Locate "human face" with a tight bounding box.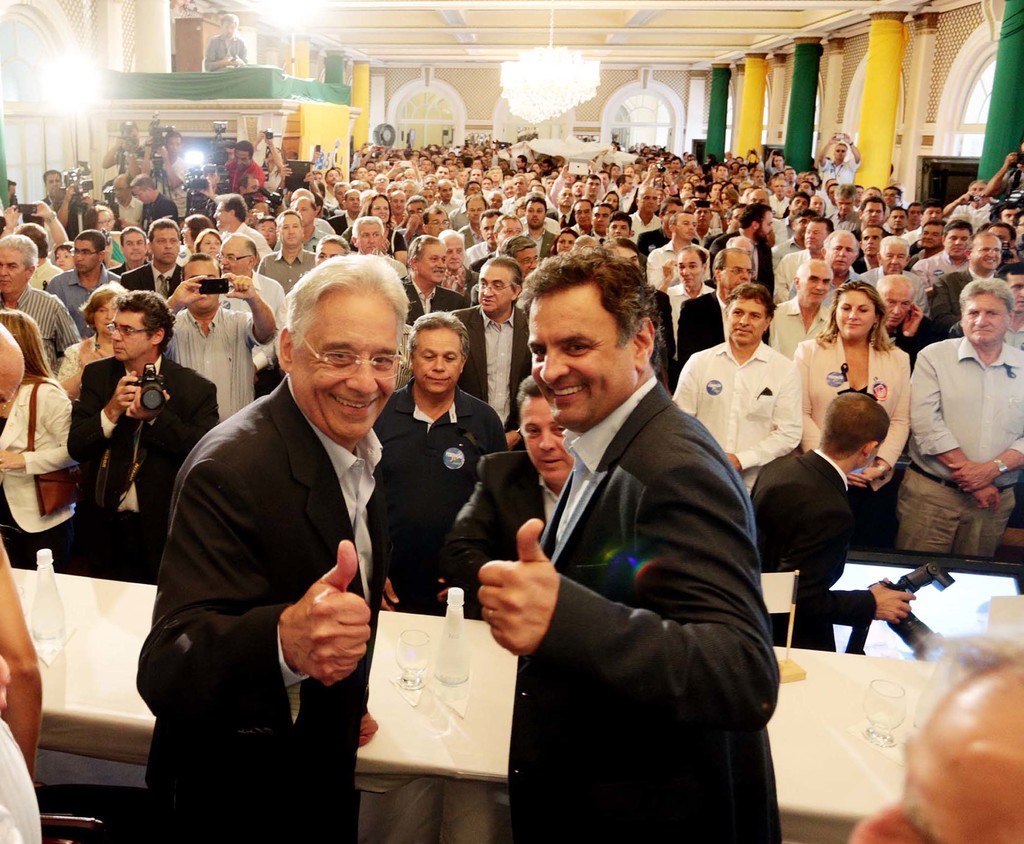
x1=315, y1=242, x2=347, y2=268.
